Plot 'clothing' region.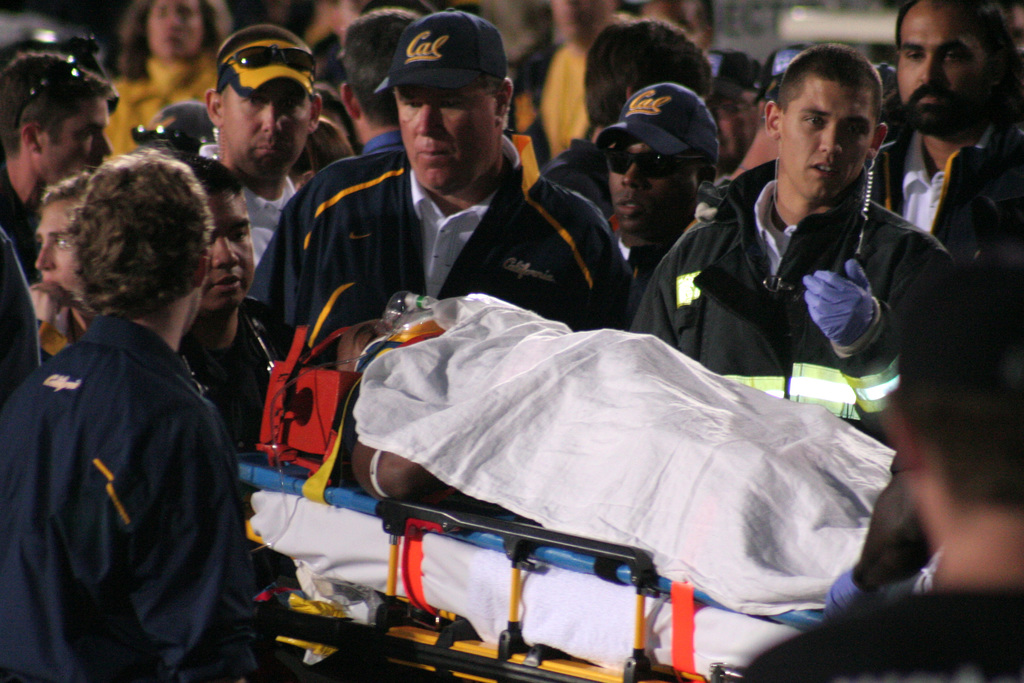
Plotted at 175 294 282 460.
